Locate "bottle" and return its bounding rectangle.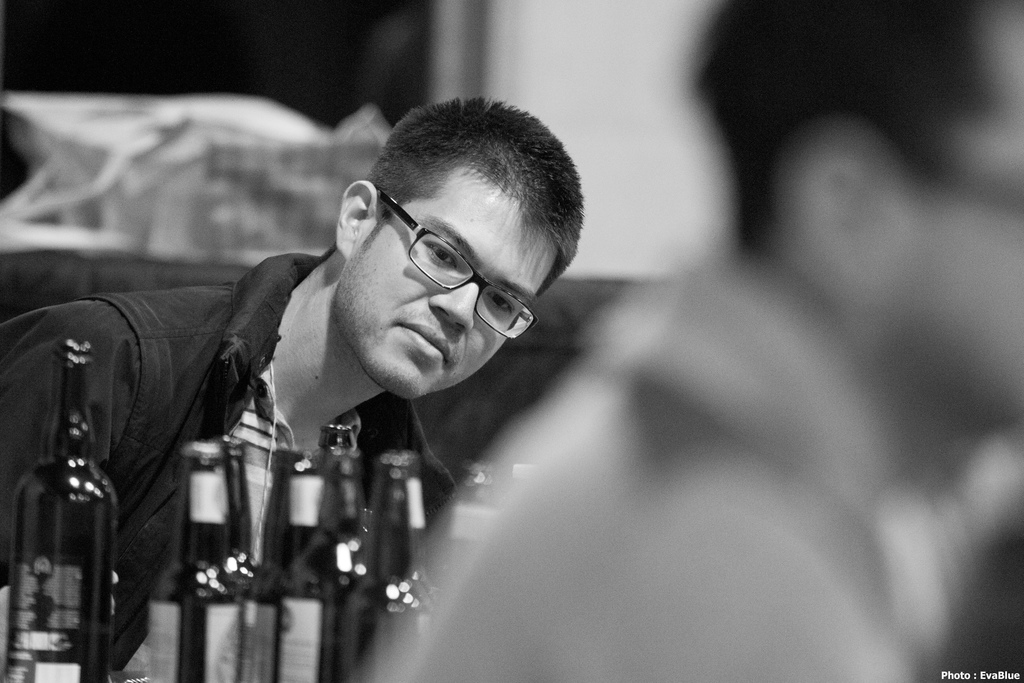
rect(353, 437, 448, 671).
